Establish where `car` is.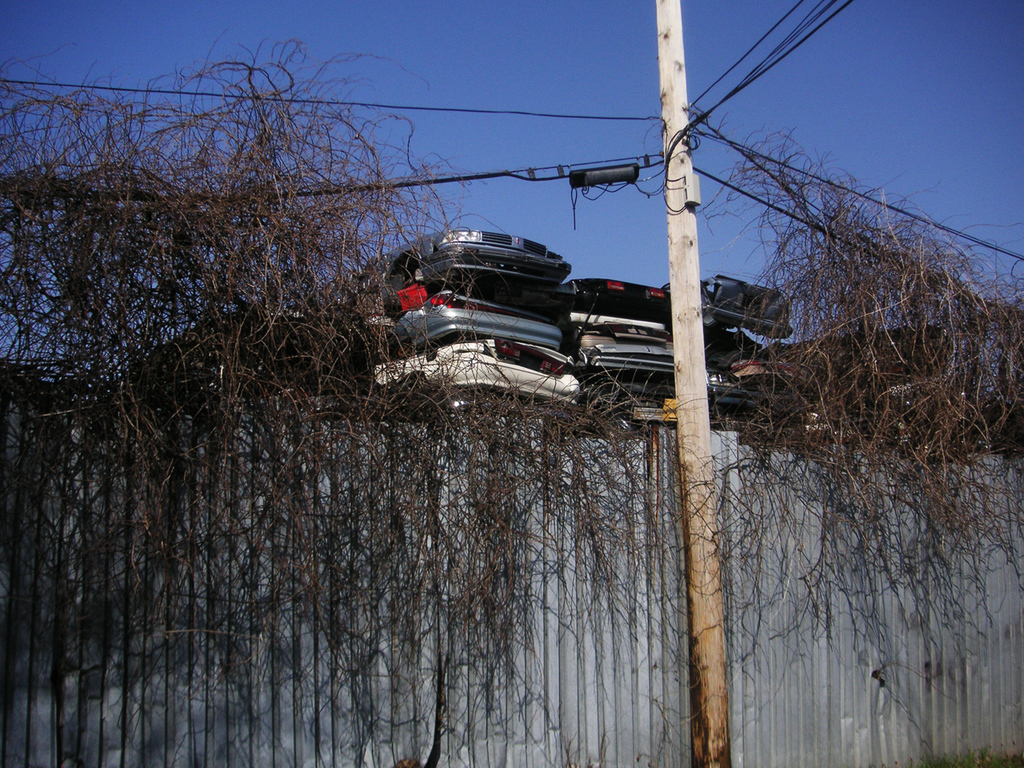
Established at 703/272/794/332.
